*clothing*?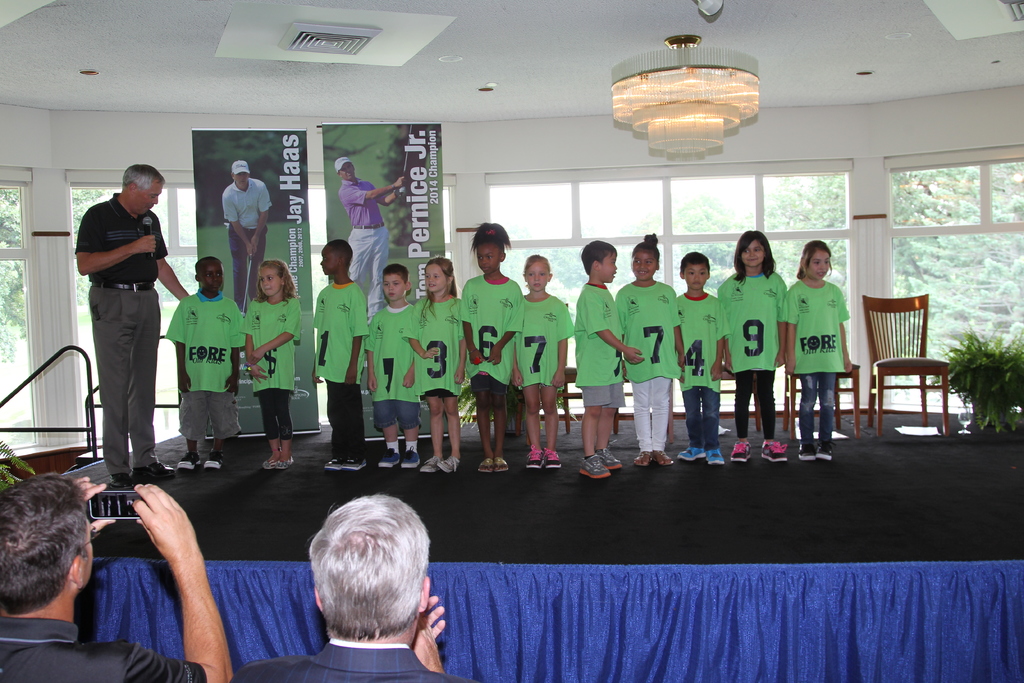
left=449, top=275, right=513, bottom=413
